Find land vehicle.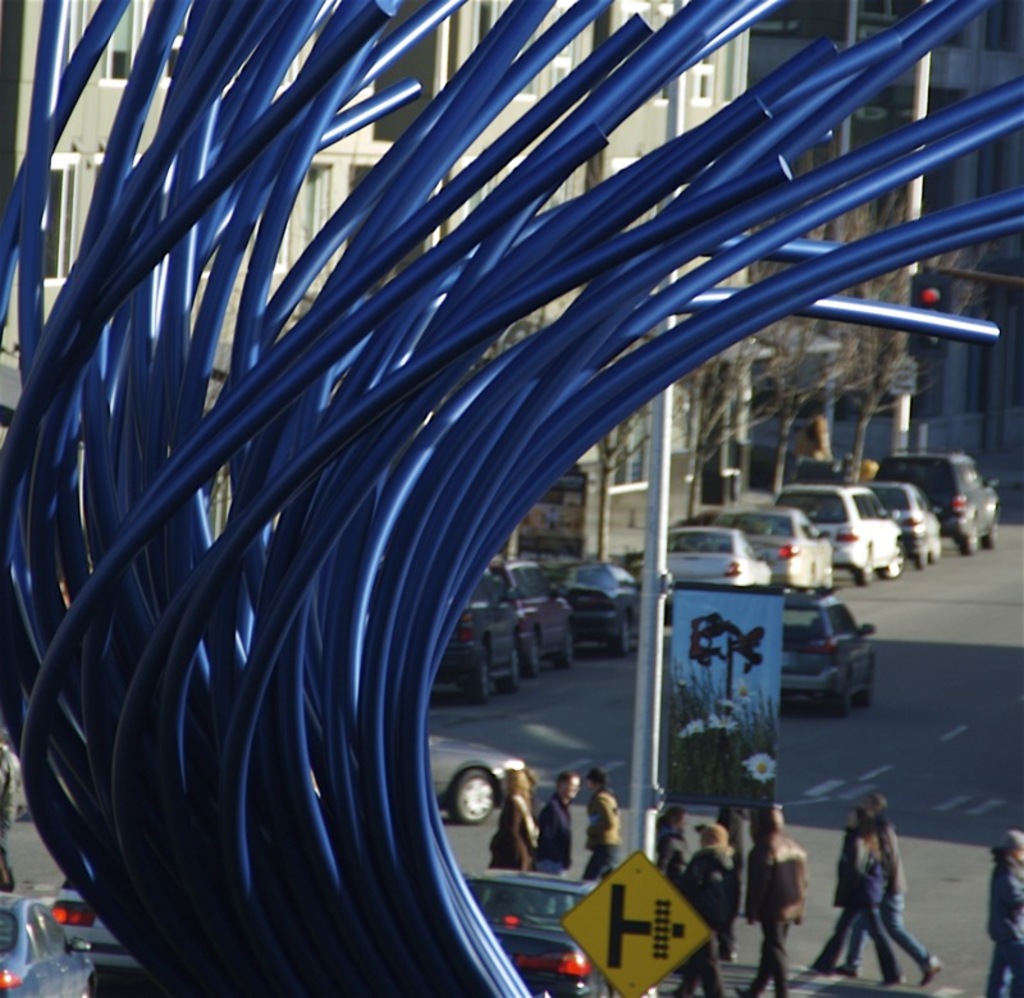
box=[495, 560, 573, 672].
